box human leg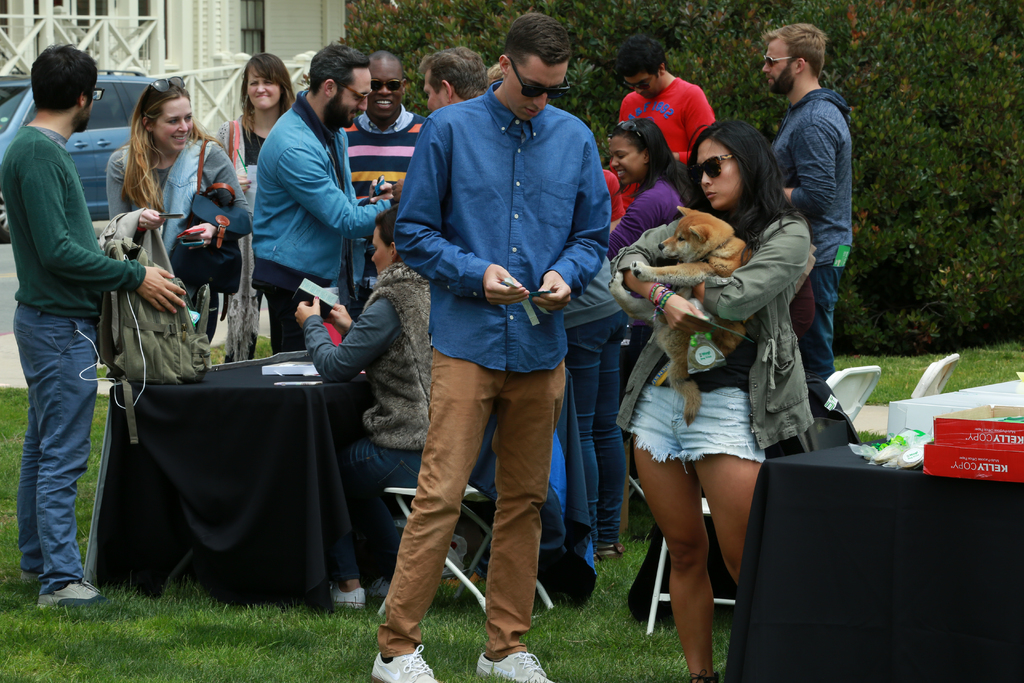
(x1=10, y1=393, x2=42, y2=585)
